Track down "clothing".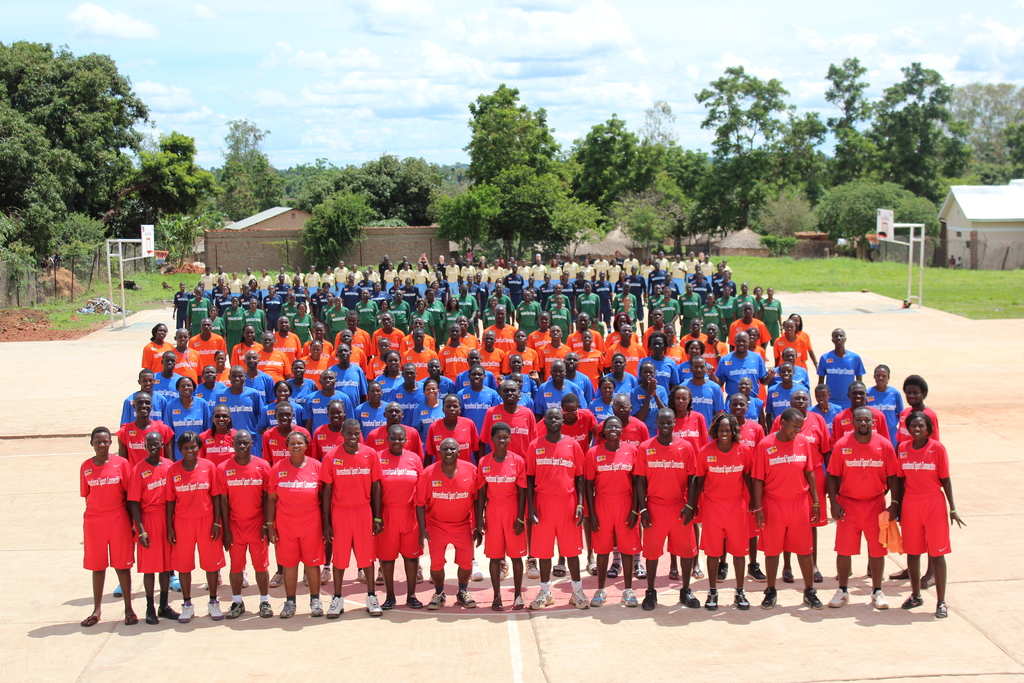
Tracked to [571, 374, 605, 408].
